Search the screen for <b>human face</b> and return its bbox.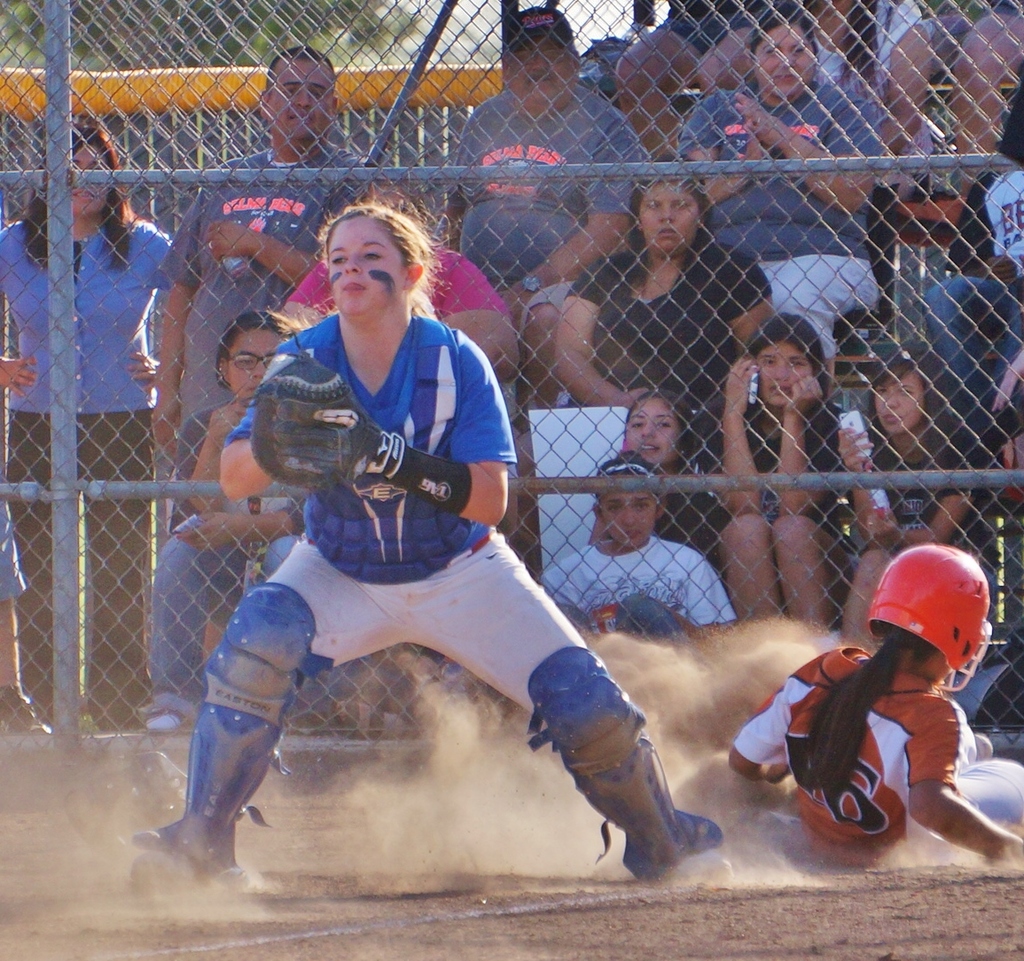
Found: {"x1": 515, "y1": 33, "x2": 574, "y2": 110}.
